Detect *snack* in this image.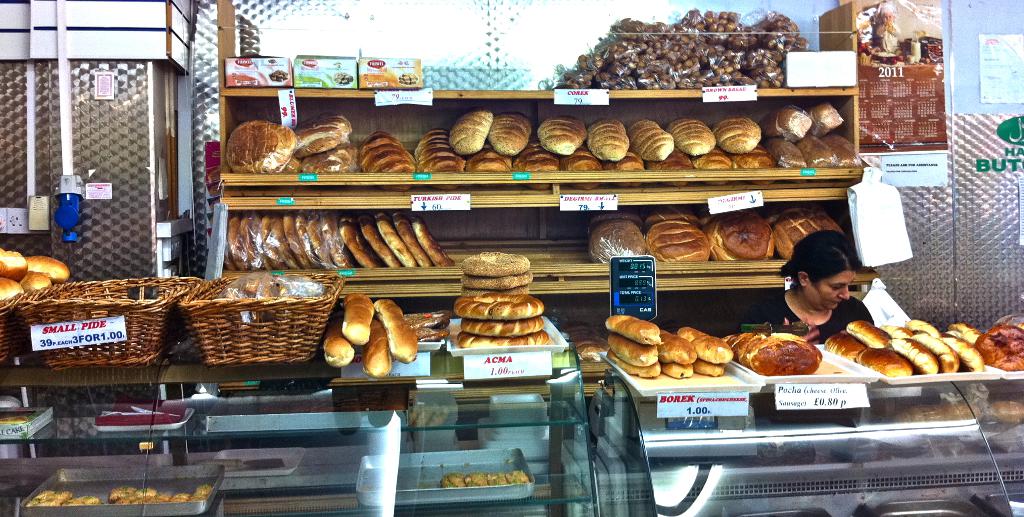
Detection: bbox=[727, 333, 822, 375].
